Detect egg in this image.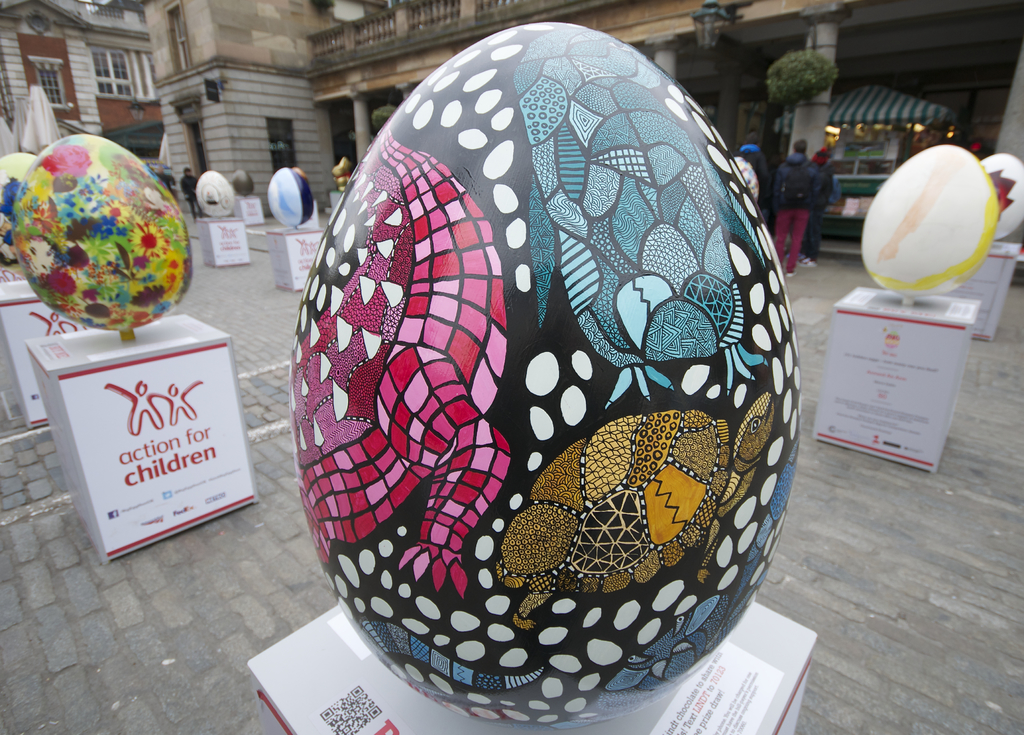
Detection: detection(268, 168, 315, 230).
